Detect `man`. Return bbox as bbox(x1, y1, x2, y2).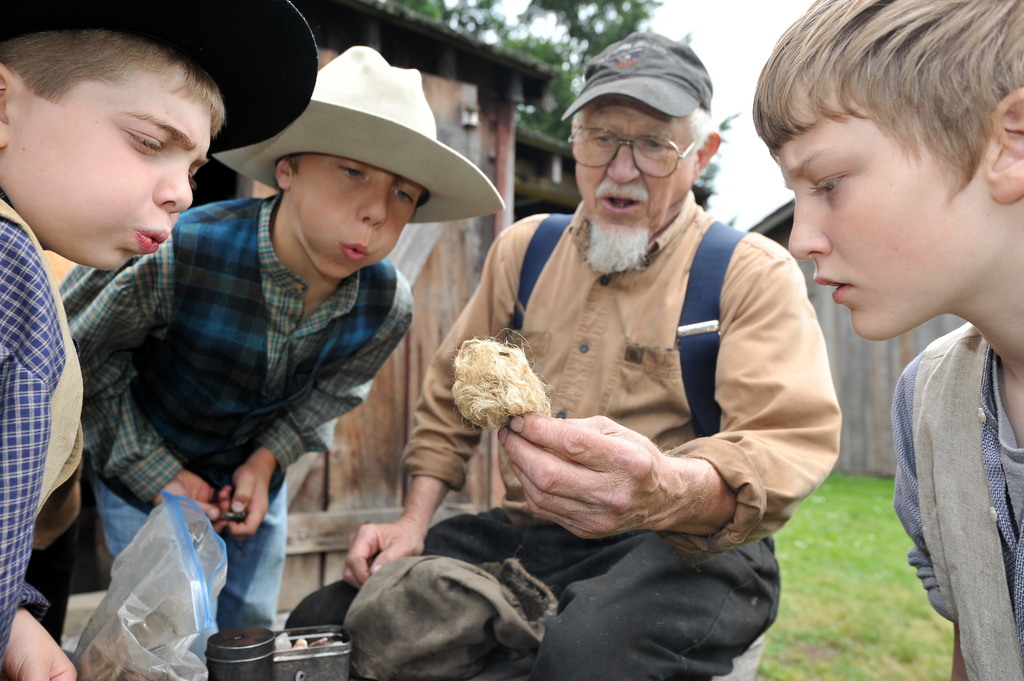
bbox(401, 58, 860, 655).
